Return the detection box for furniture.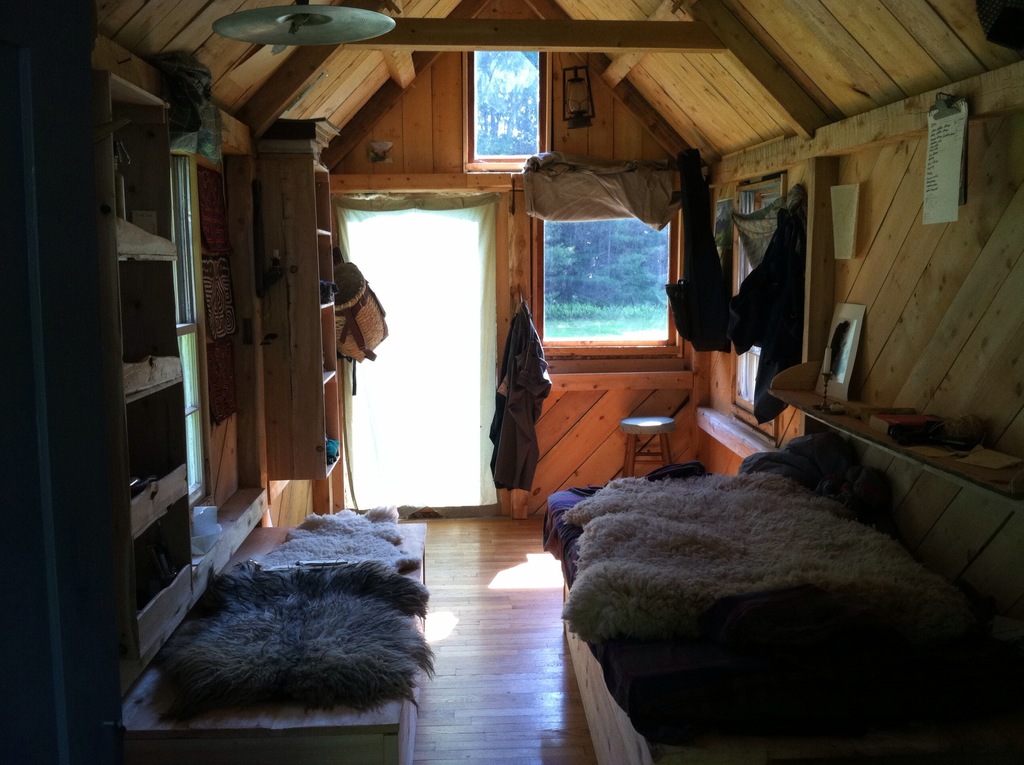
[left=115, top=516, right=426, bottom=764].
